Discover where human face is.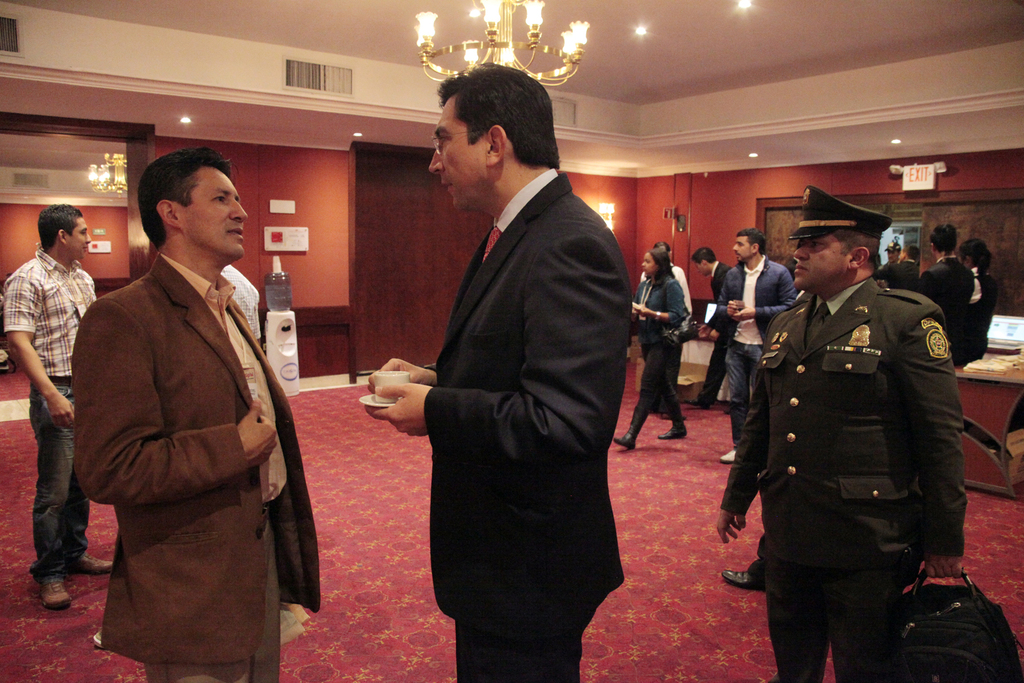
Discovered at [x1=429, y1=95, x2=486, y2=209].
